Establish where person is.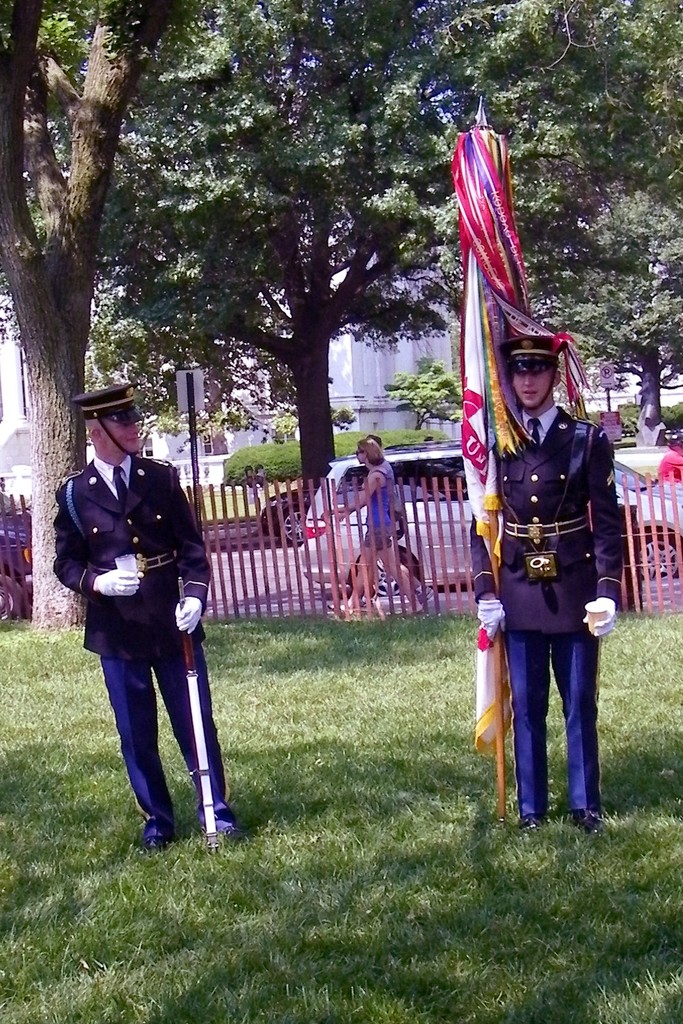
Established at detection(50, 389, 241, 847).
